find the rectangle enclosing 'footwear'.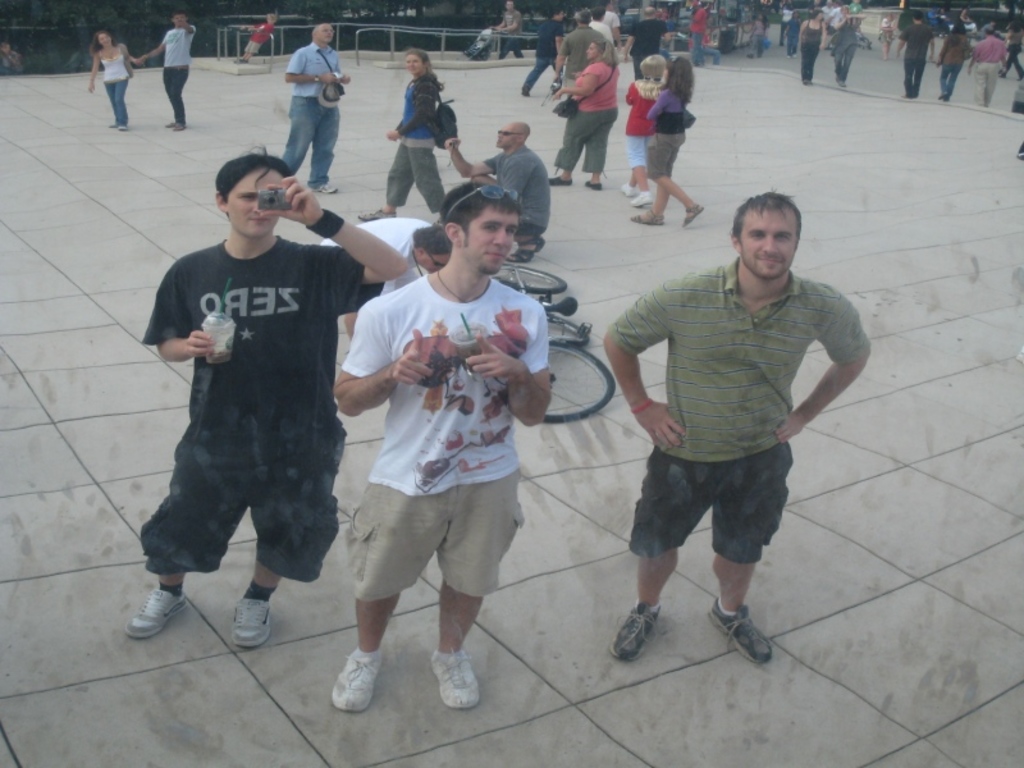
122 125 129 132.
